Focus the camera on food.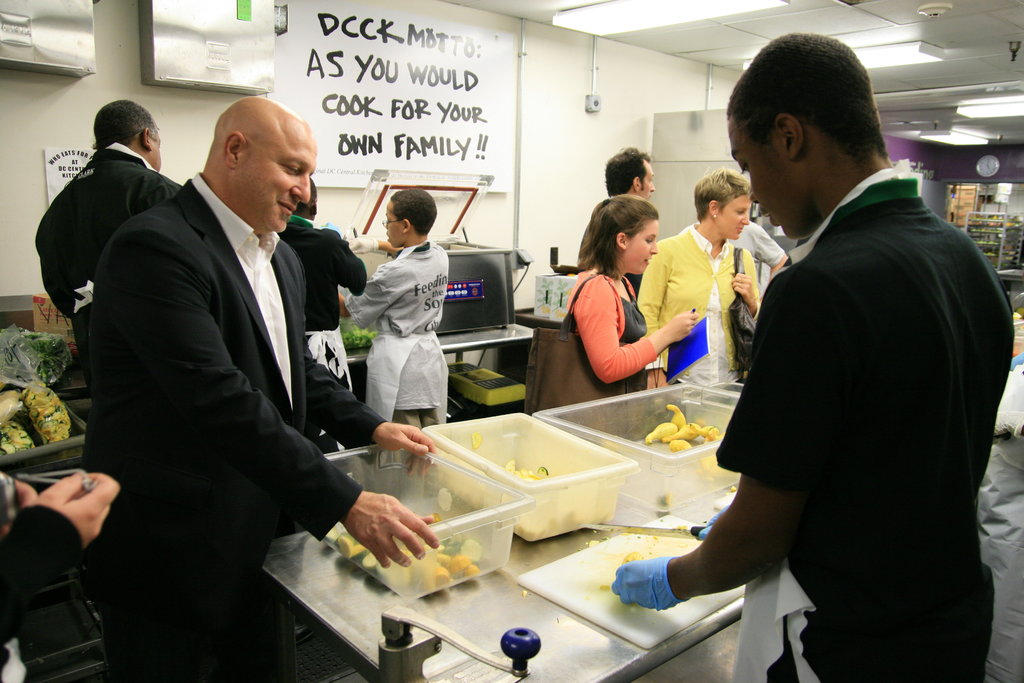
Focus region: (341,322,379,350).
